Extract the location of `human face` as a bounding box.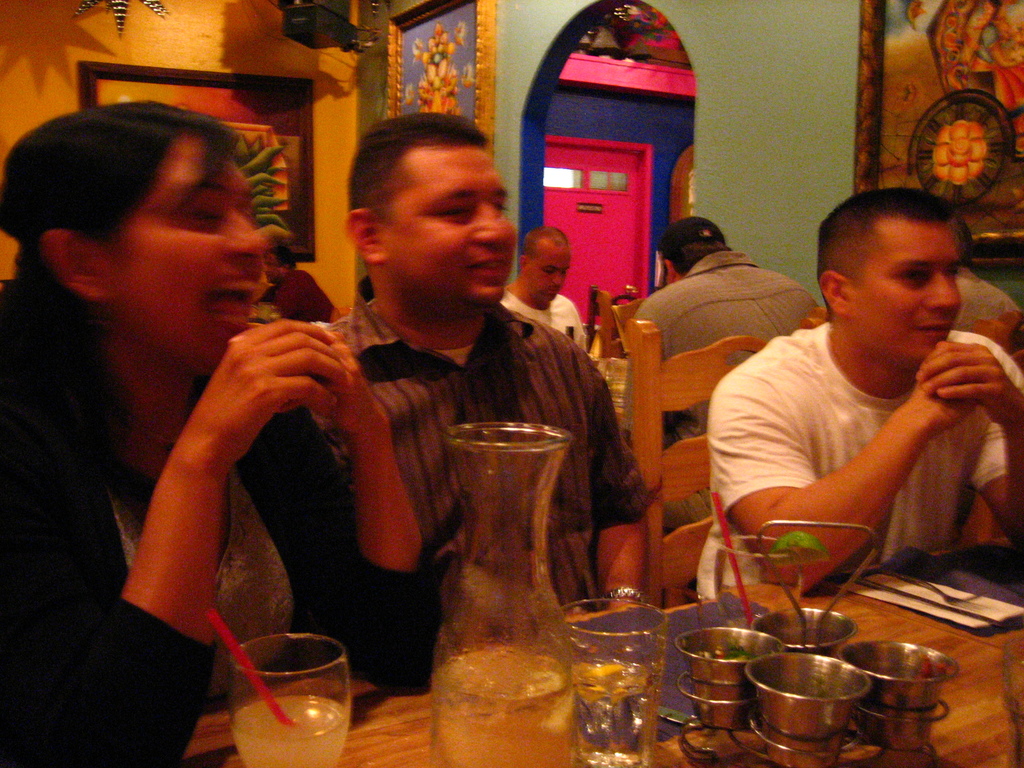
533:243:568:304.
